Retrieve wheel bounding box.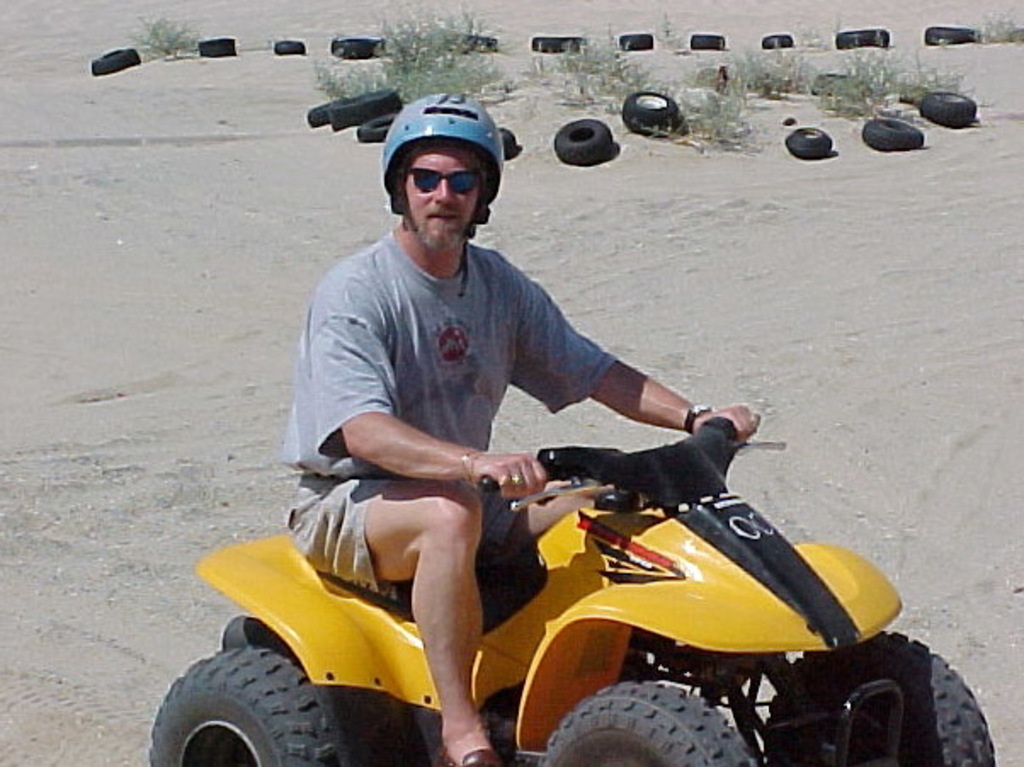
Bounding box: 621:34:665:54.
